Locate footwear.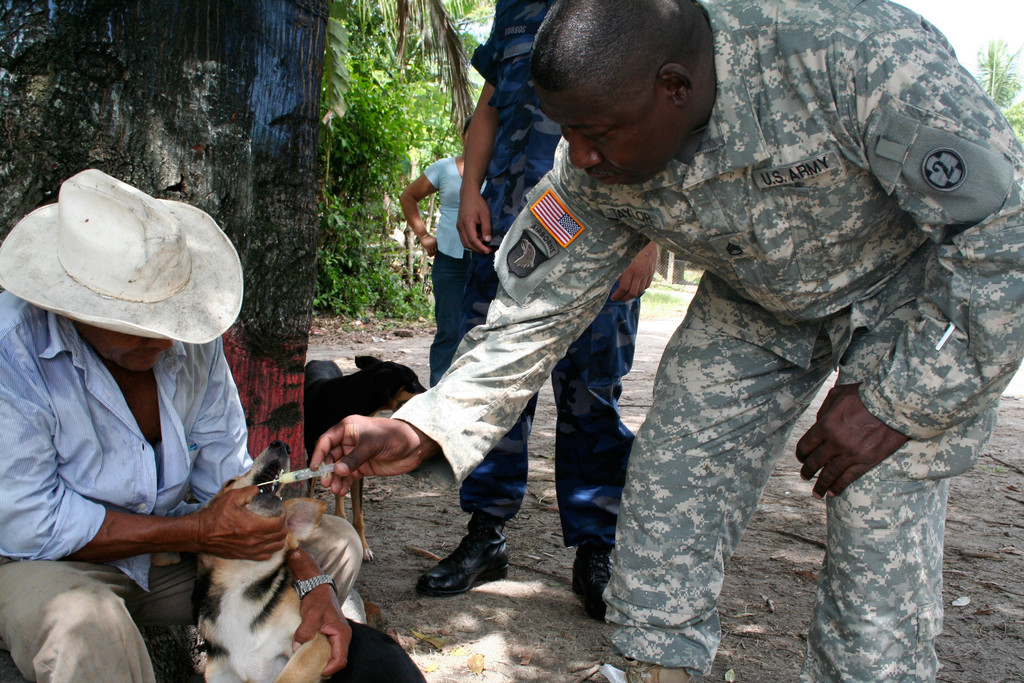
Bounding box: crop(569, 544, 614, 627).
